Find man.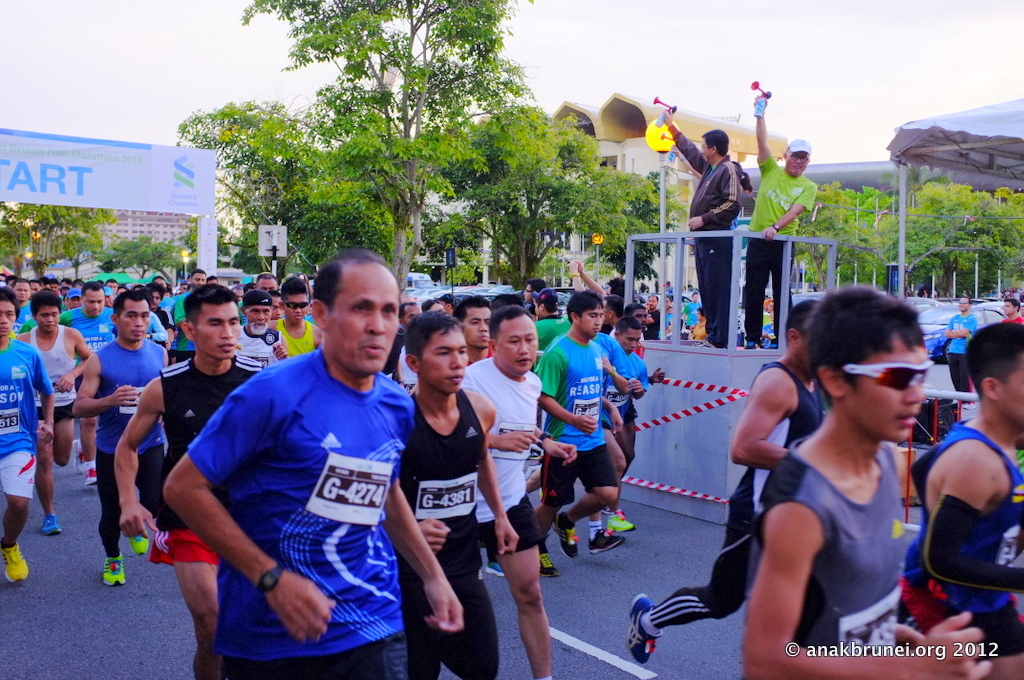
(170,270,209,367).
